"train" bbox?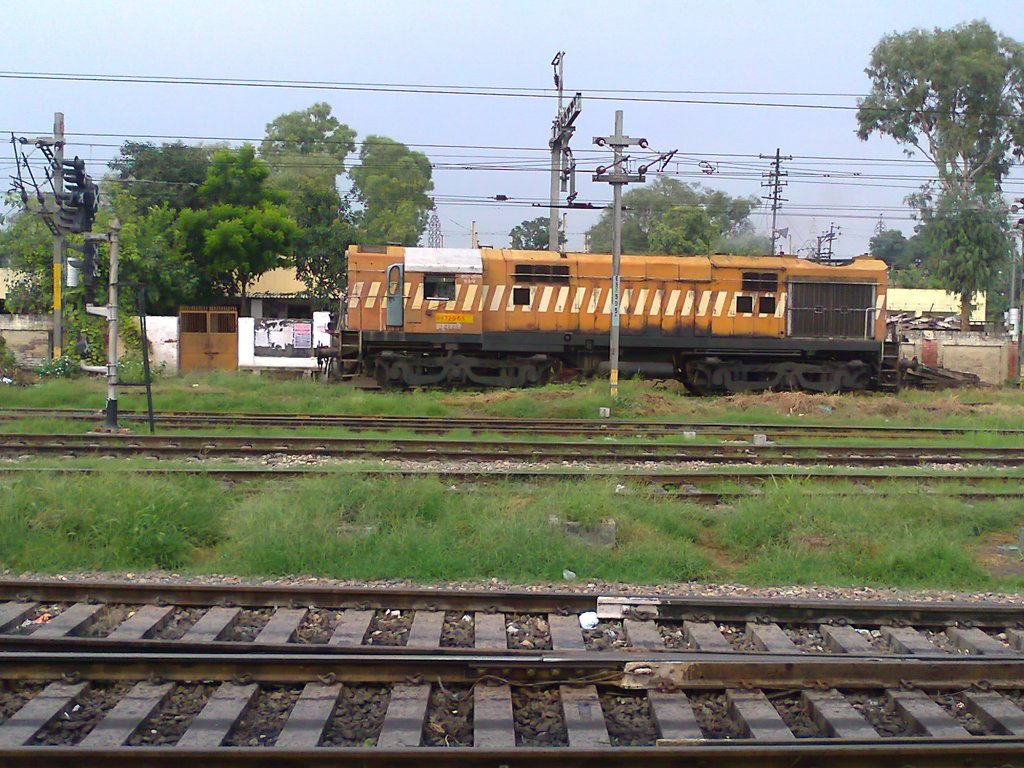
box=[310, 243, 920, 400]
